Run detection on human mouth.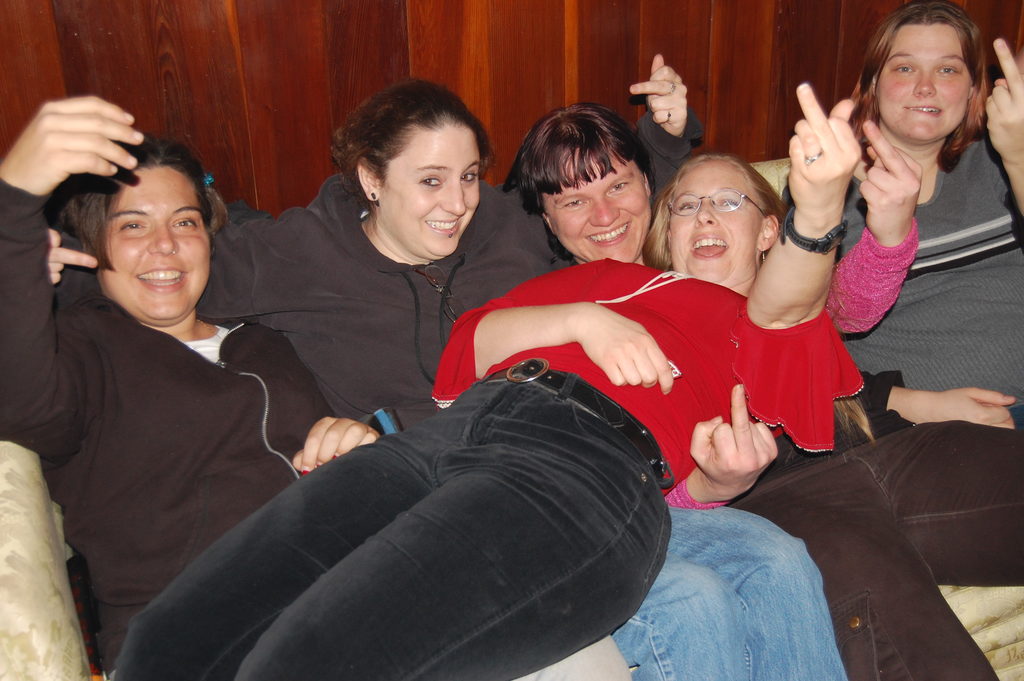
Result: bbox(906, 104, 948, 119).
